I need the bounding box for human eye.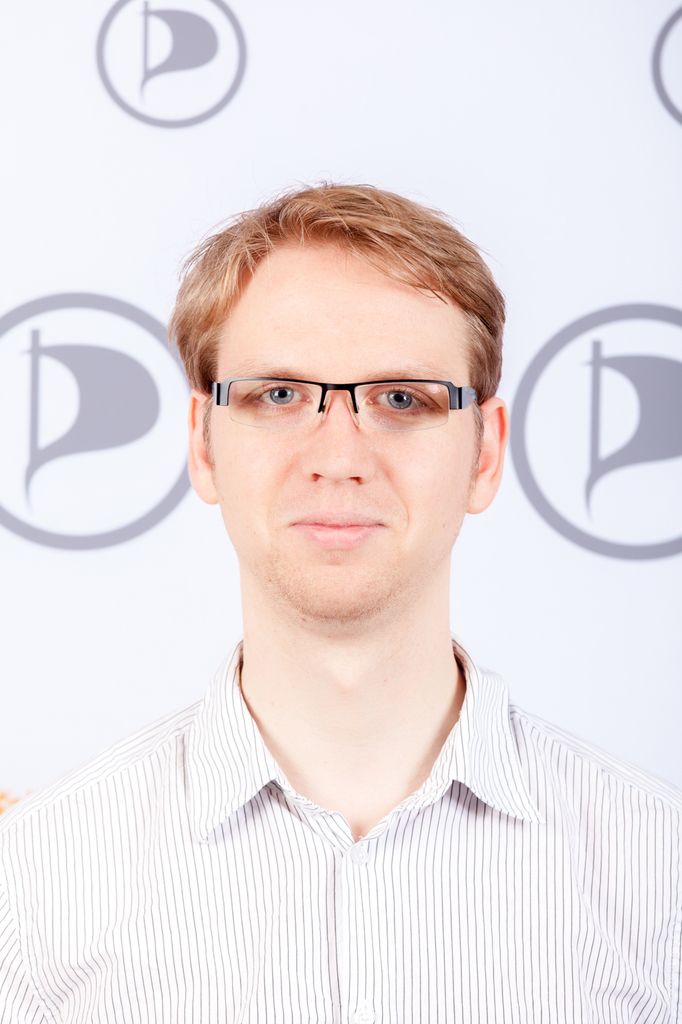
Here it is: [x1=362, y1=379, x2=445, y2=417].
